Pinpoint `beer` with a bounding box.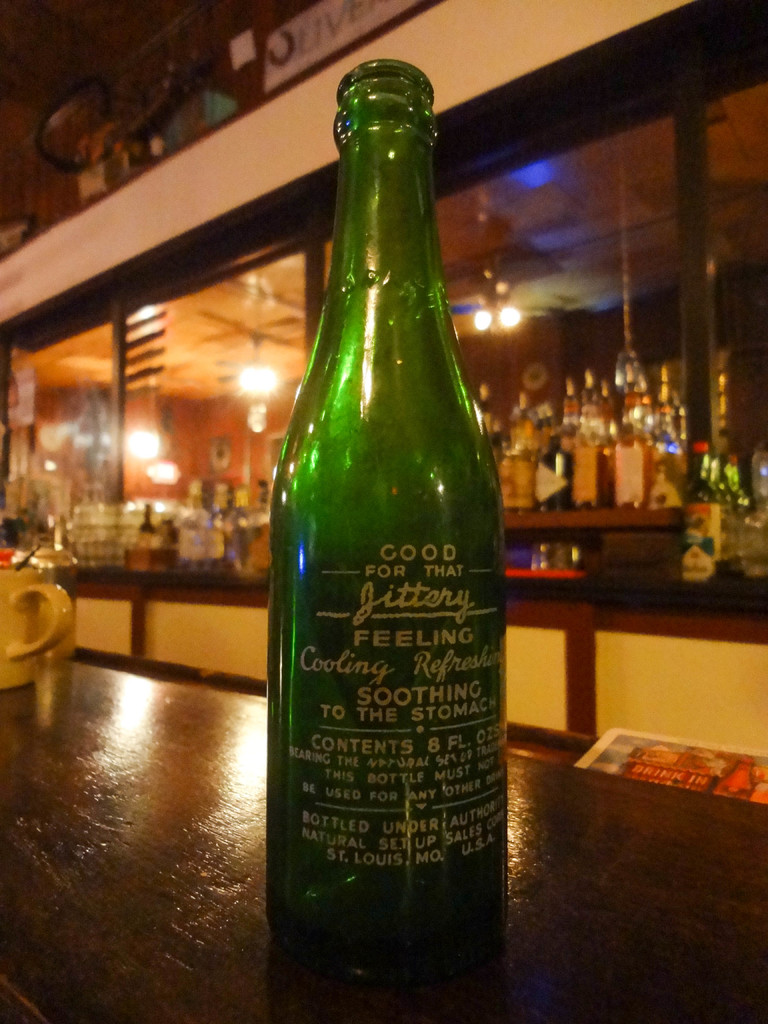
locate(260, 50, 520, 960).
